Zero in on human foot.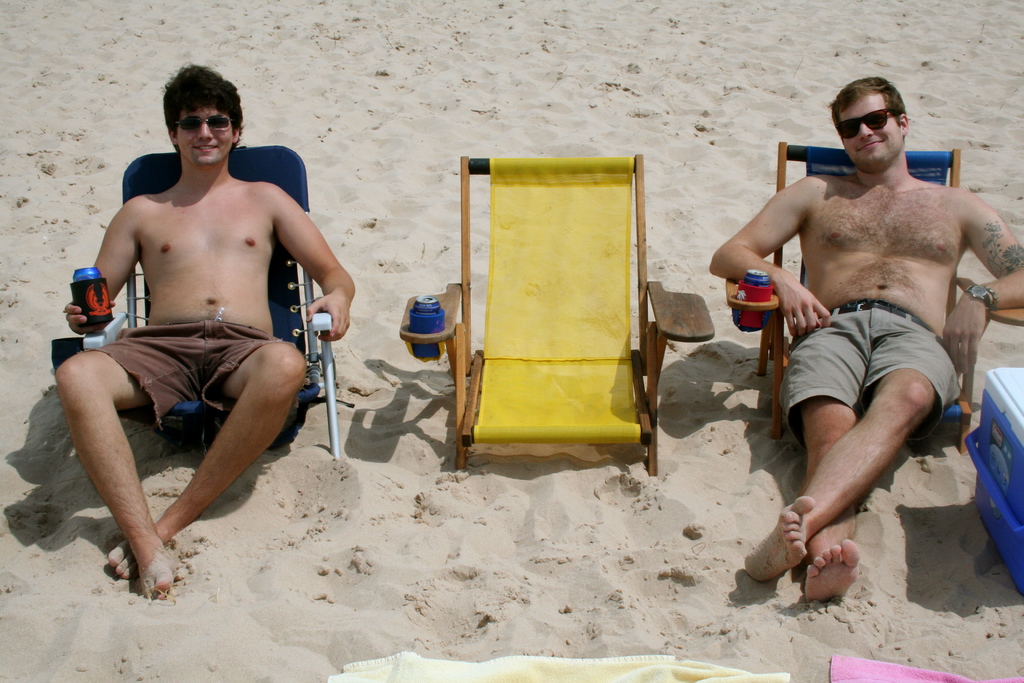
Zeroed in: x1=793 y1=541 x2=863 y2=604.
